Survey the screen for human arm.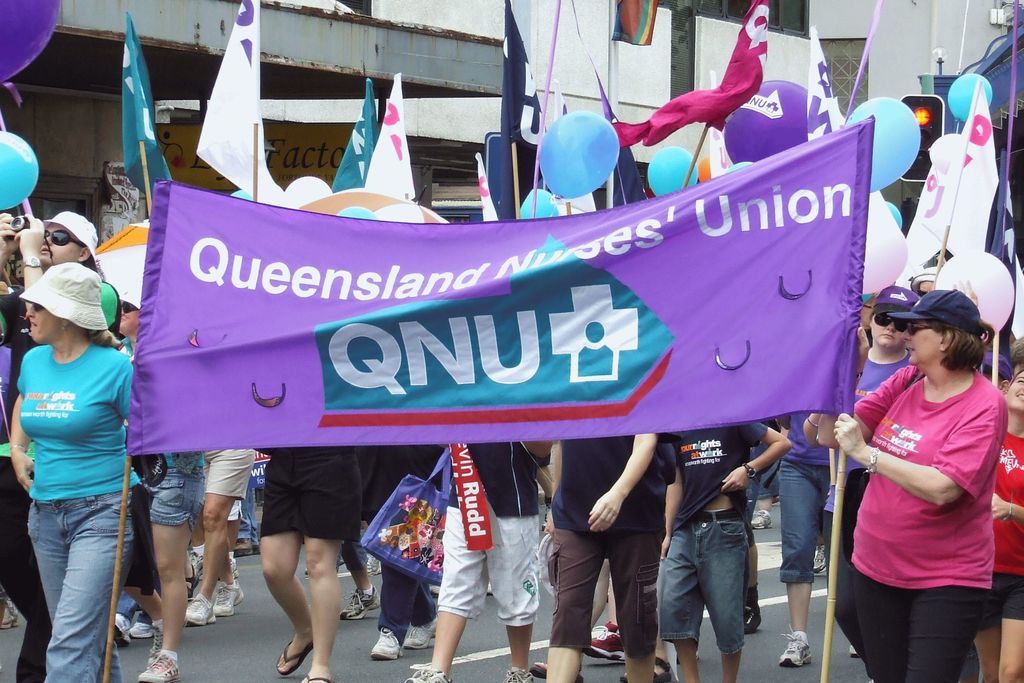
Survey found: 14:214:44:309.
